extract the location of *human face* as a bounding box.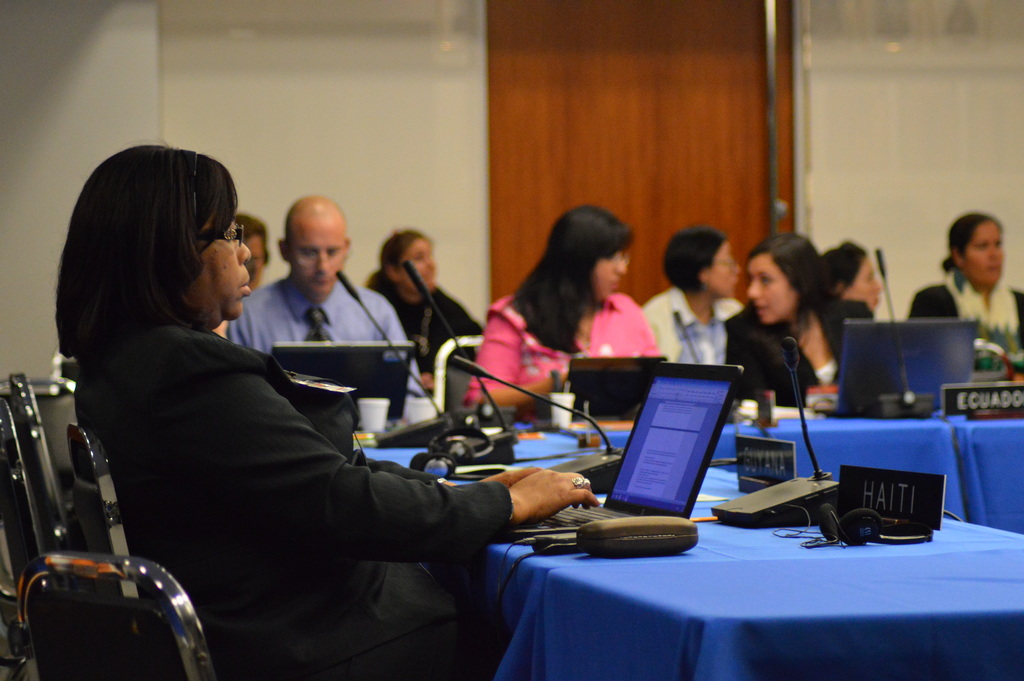
[711, 242, 742, 295].
